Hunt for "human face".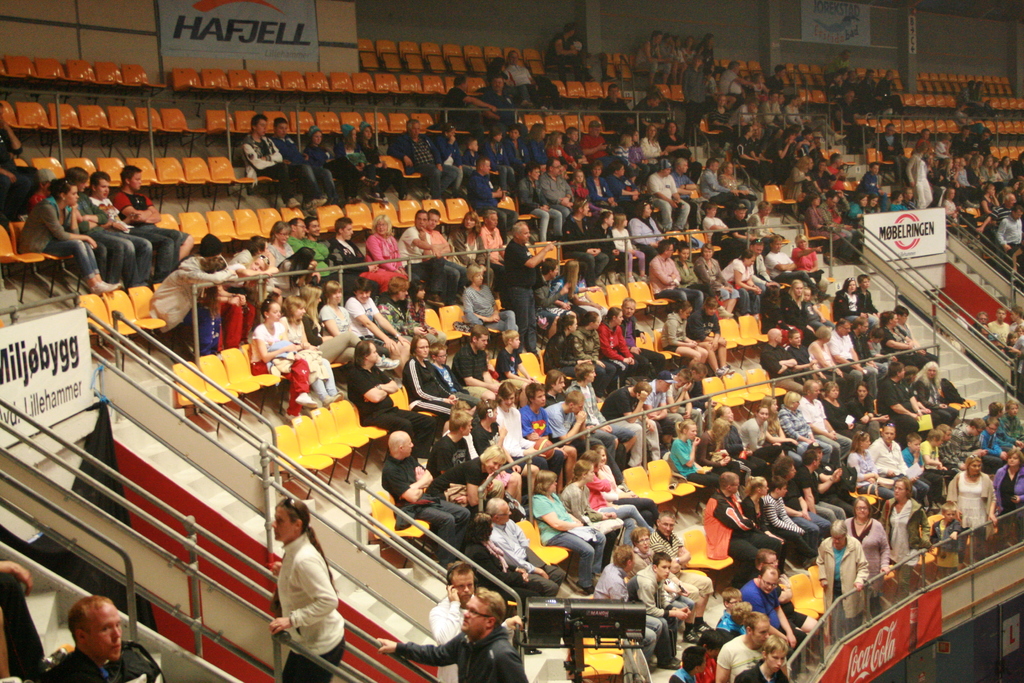
Hunted down at l=862, t=321, r=868, b=332.
